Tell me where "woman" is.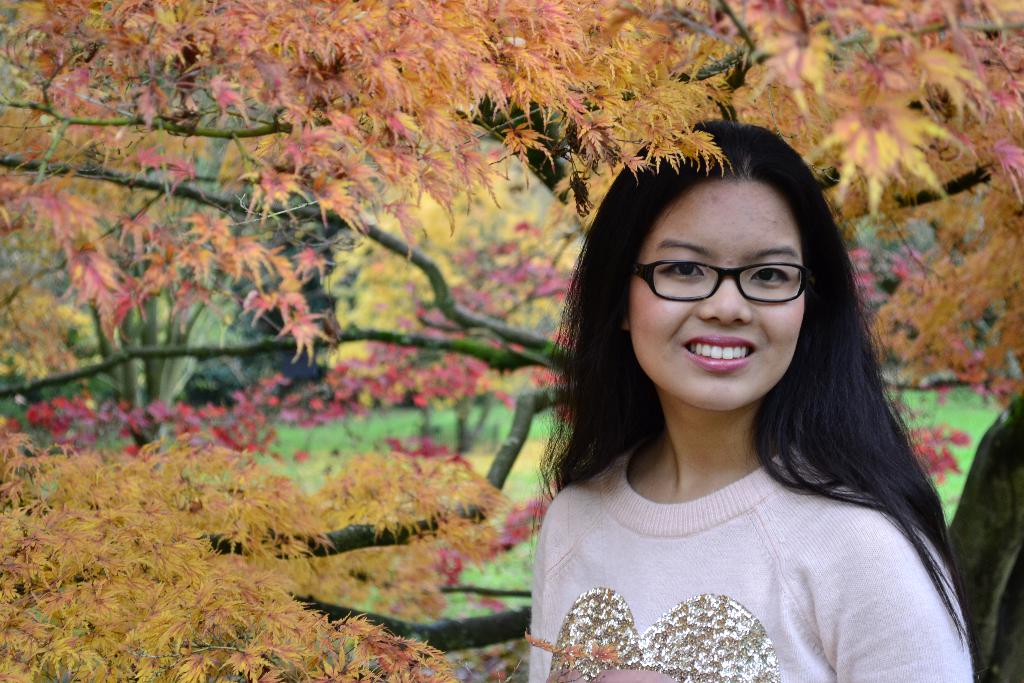
"woman" is at <region>284, 115, 984, 665</region>.
